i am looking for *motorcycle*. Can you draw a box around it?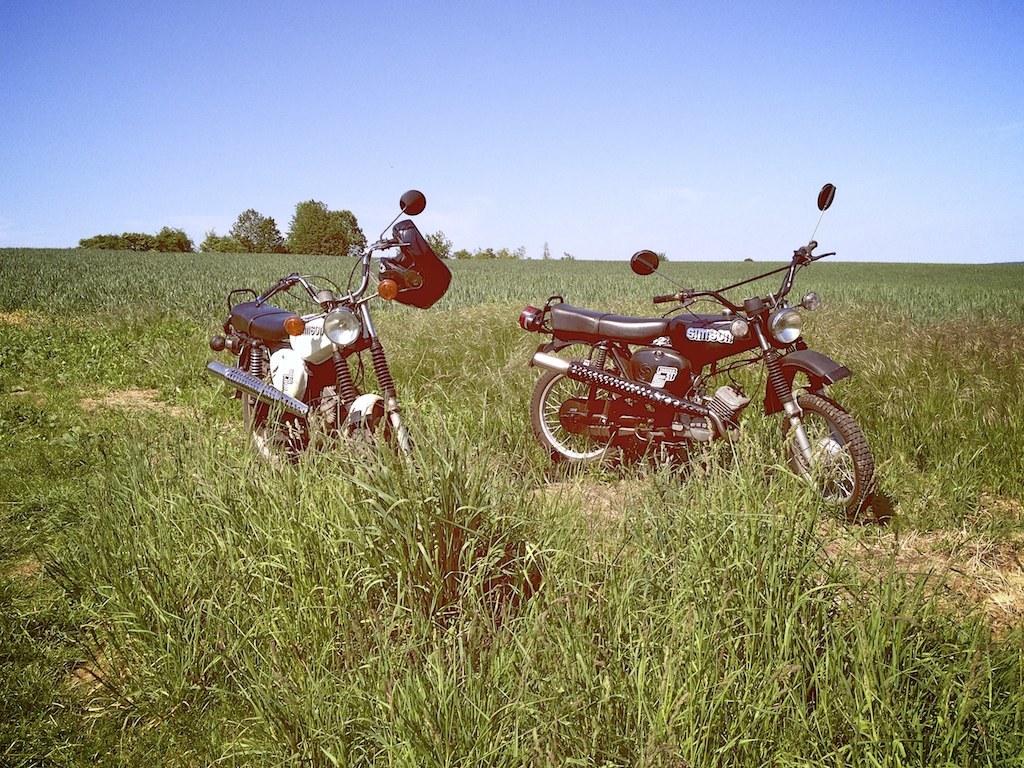
Sure, the bounding box is [left=208, top=189, right=459, bottom=473].
